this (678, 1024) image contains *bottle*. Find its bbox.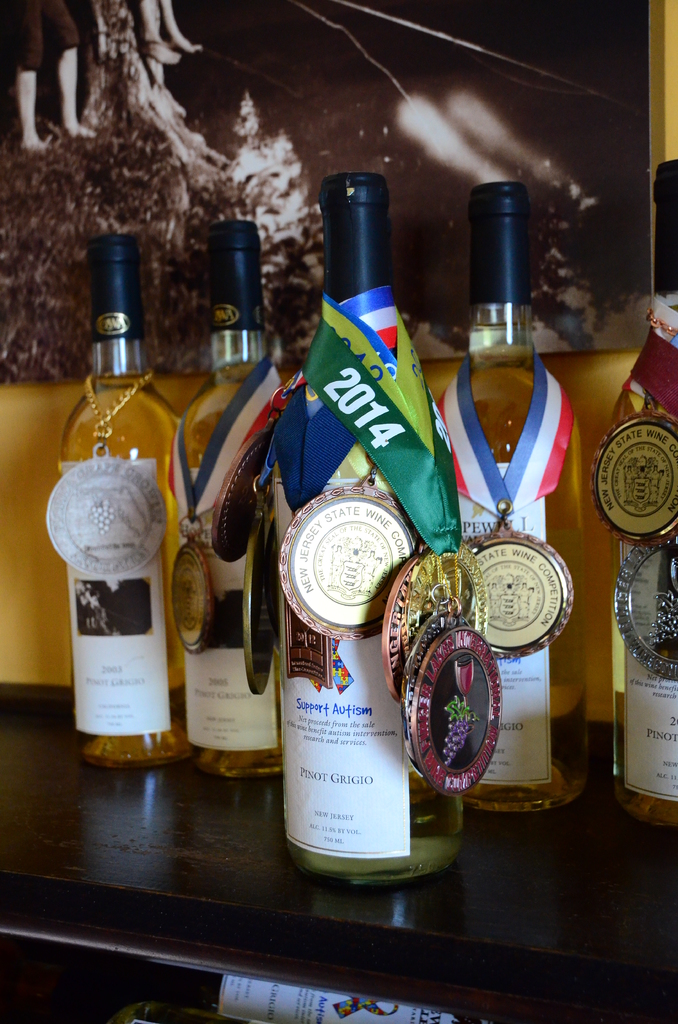
locate(433, 177, 593, 823).
